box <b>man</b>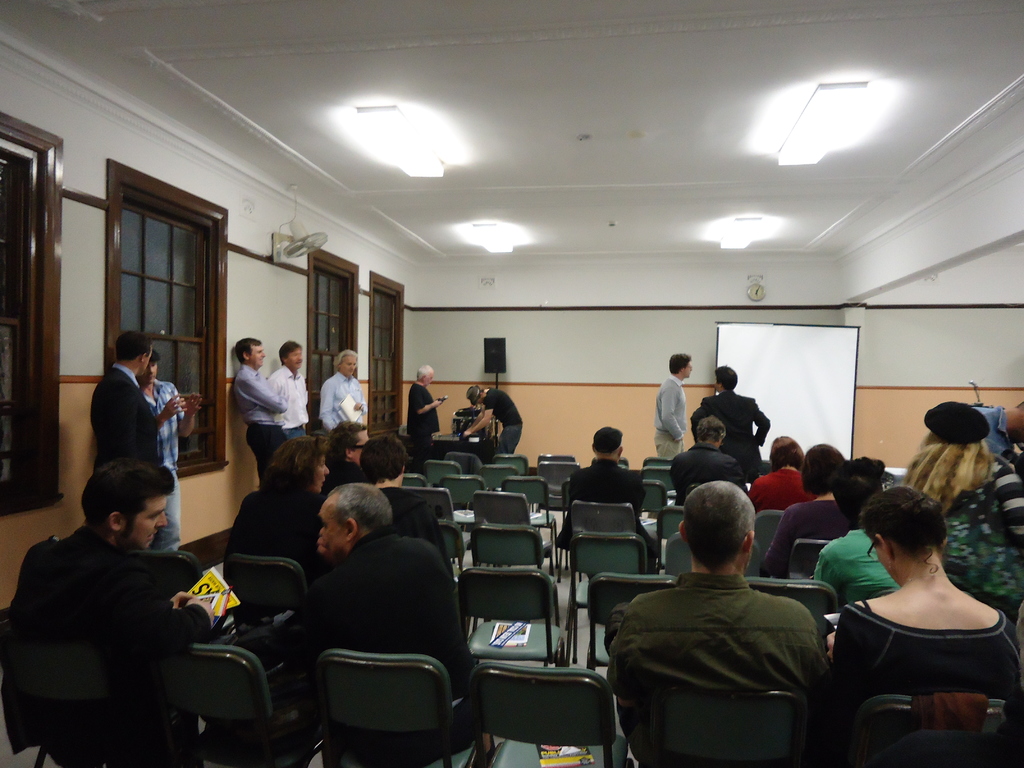
pyautogui.locateOnScreen(463, 388, 525, 458)
